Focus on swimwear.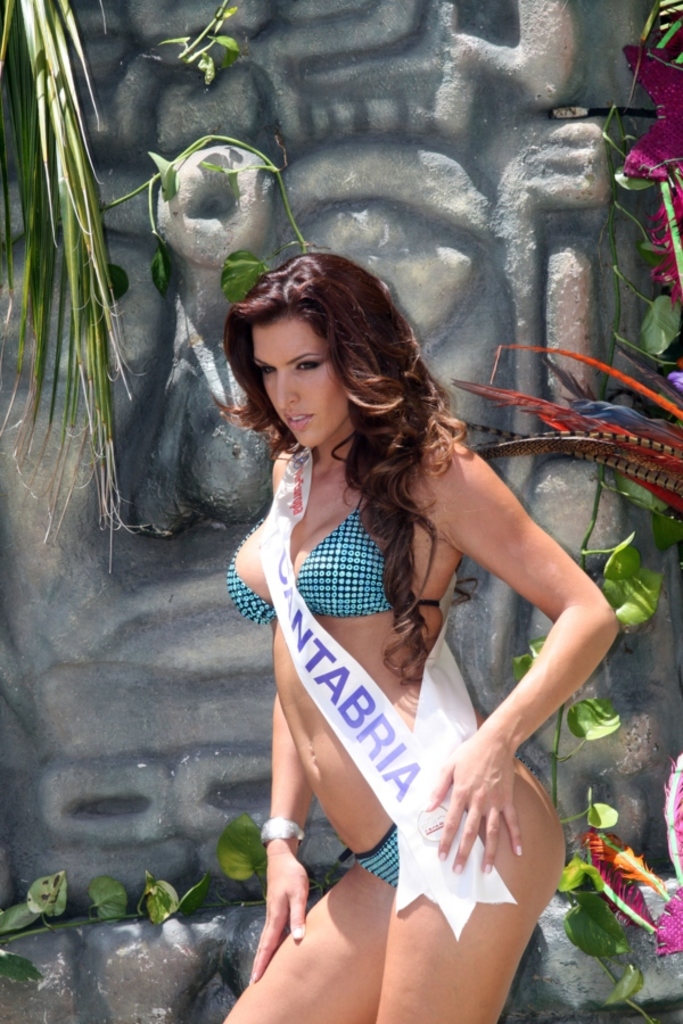
Focused at pyautogui.locateOnScreen(348, 823, 410, 890).
